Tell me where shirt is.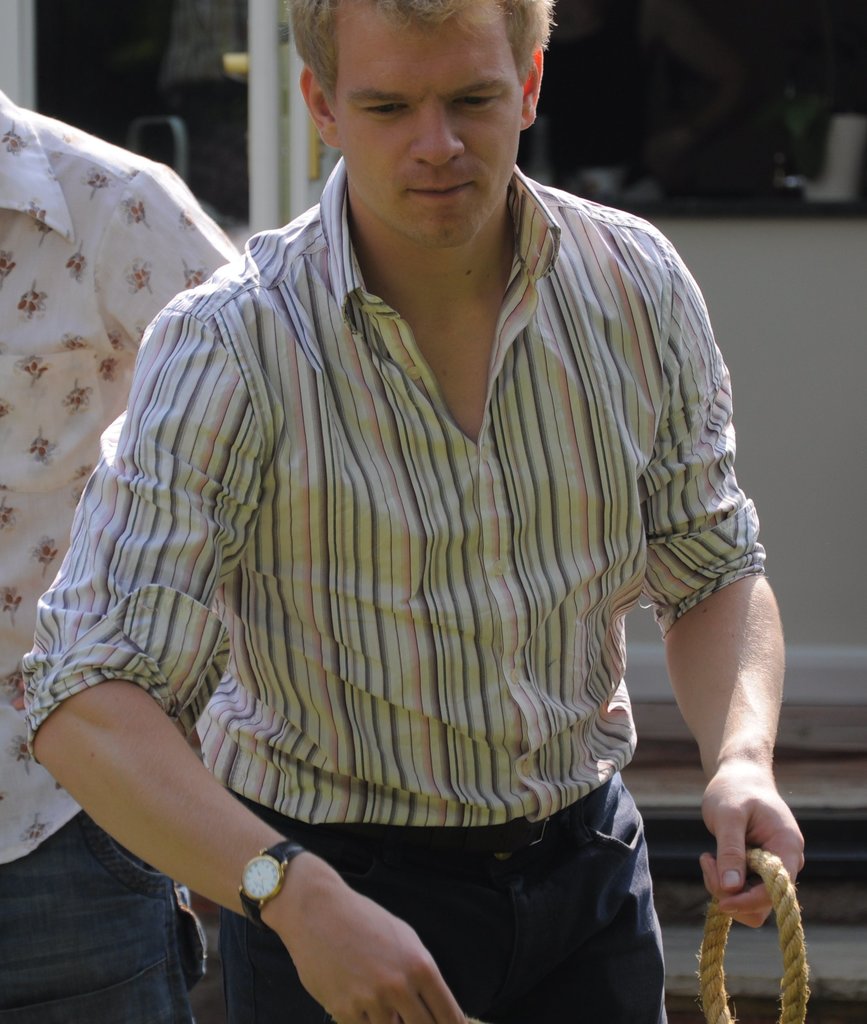
shirt is at <box>20,153,777,832</box>.
